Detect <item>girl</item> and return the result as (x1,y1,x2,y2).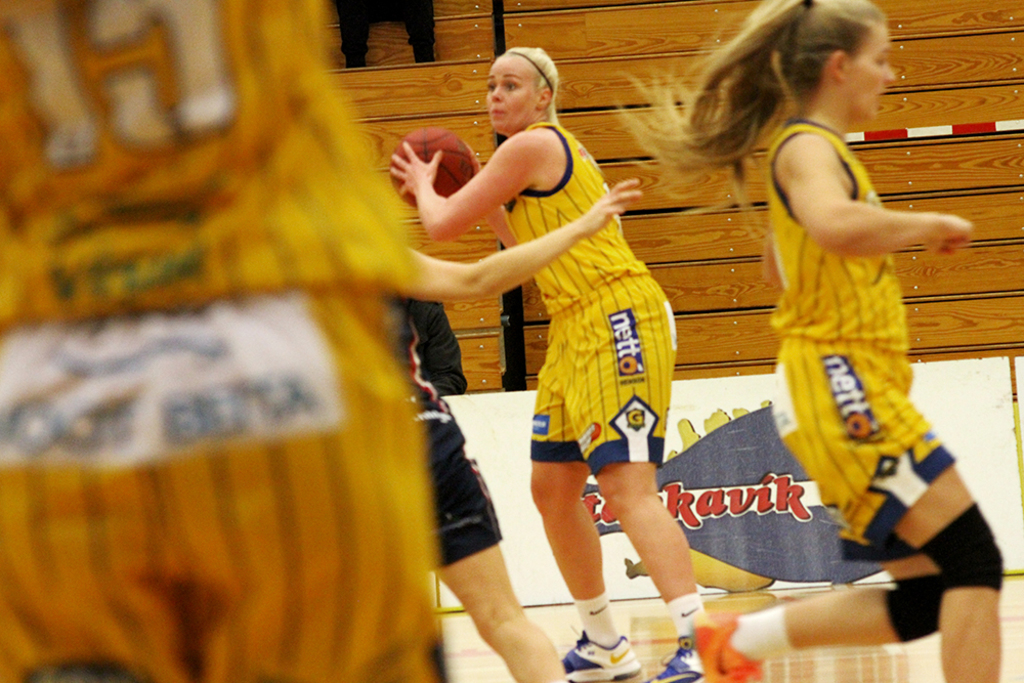
(608,0,1004,682).
